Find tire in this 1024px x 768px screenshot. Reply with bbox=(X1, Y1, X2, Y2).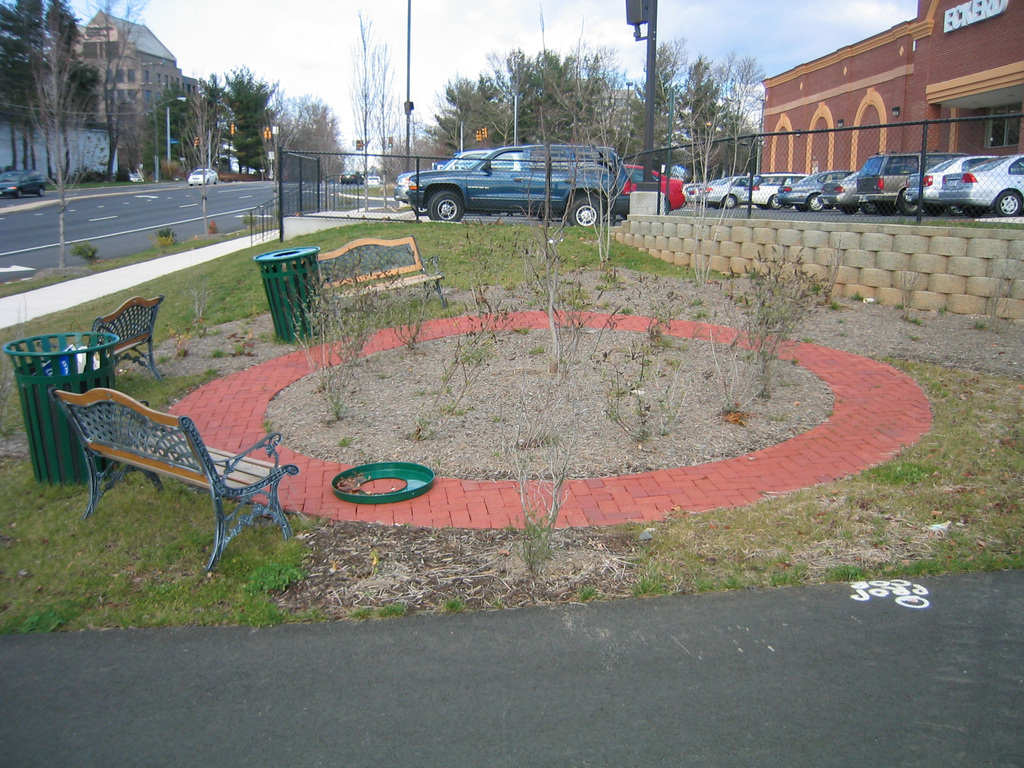
bbox=(429, 188, 470, 222).
